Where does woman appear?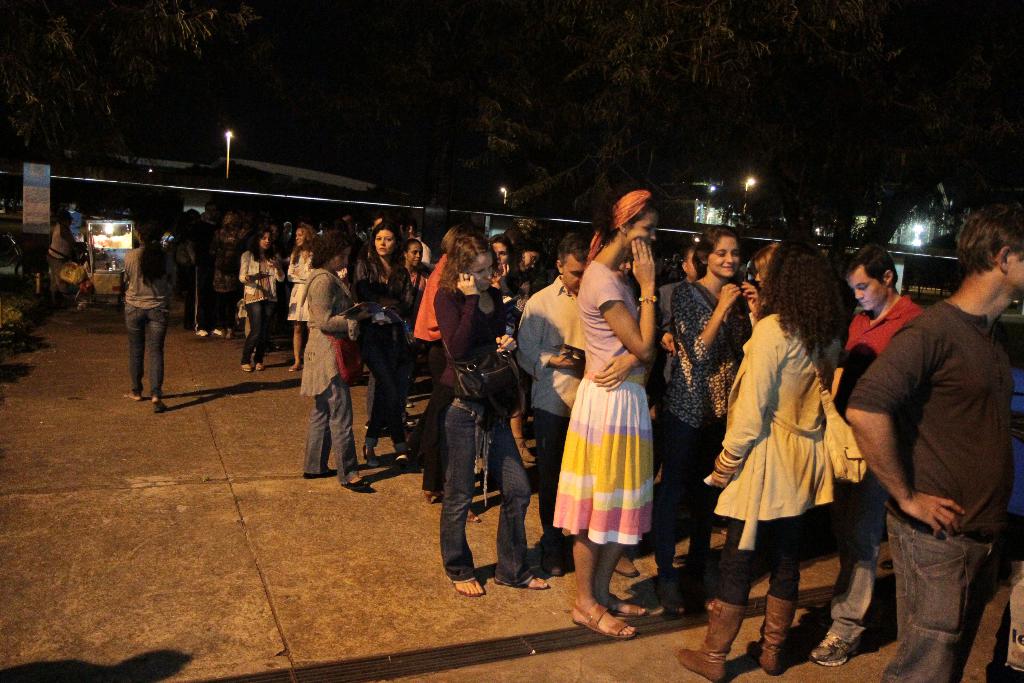
Appears at (752,242,782,294).
